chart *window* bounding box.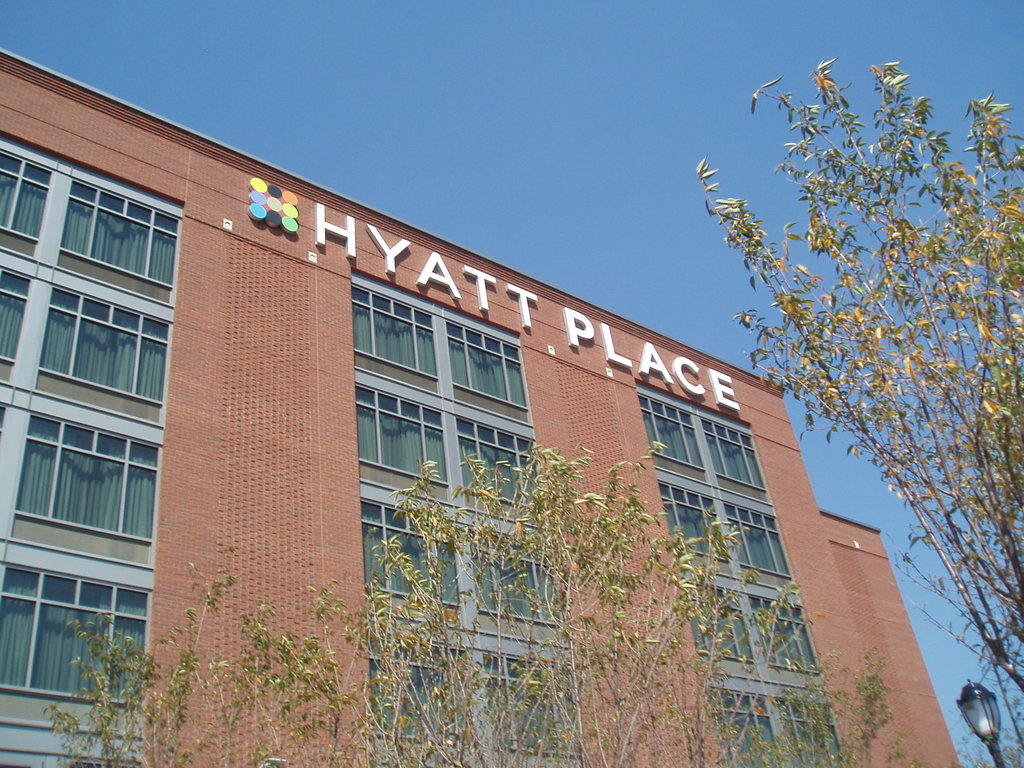
Charted: detection(718, 684, 844, 767).
